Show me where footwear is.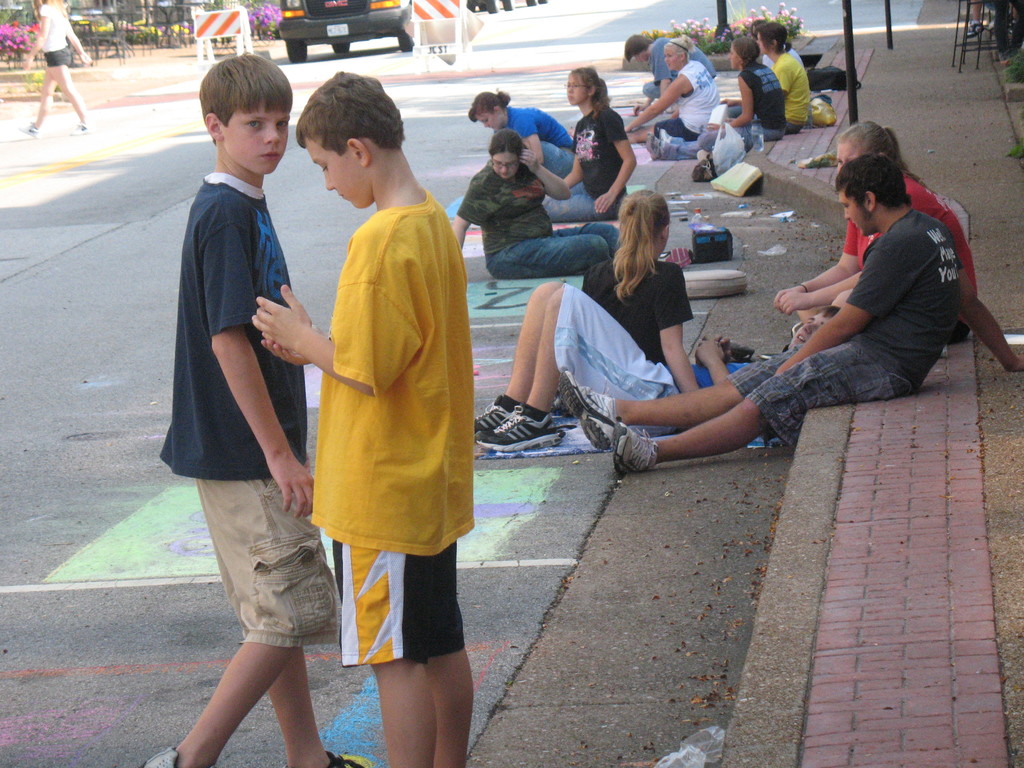
footwear is at bbox(69, 124, 92, 136).
